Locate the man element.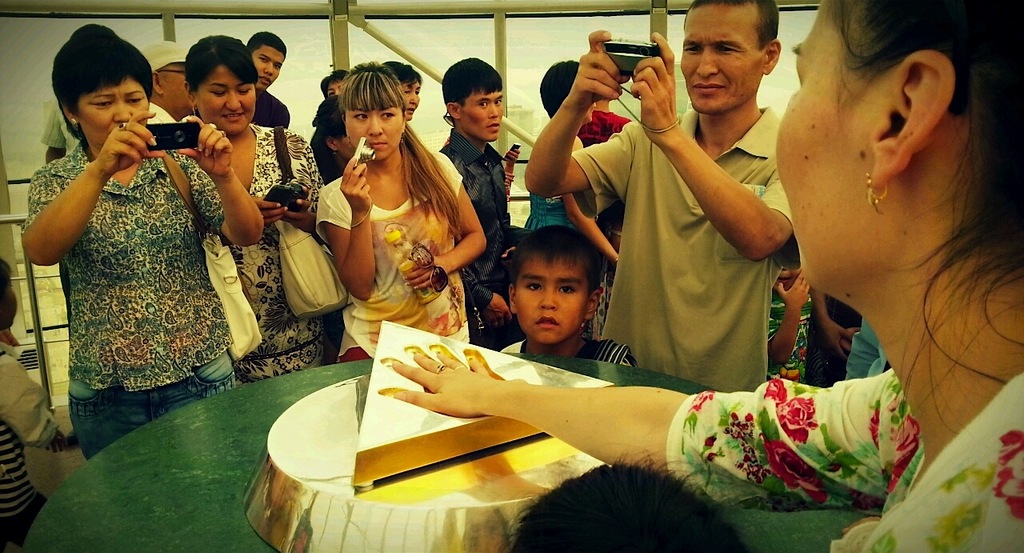
Element bbox: Rect(146, 42, 191, 118).
